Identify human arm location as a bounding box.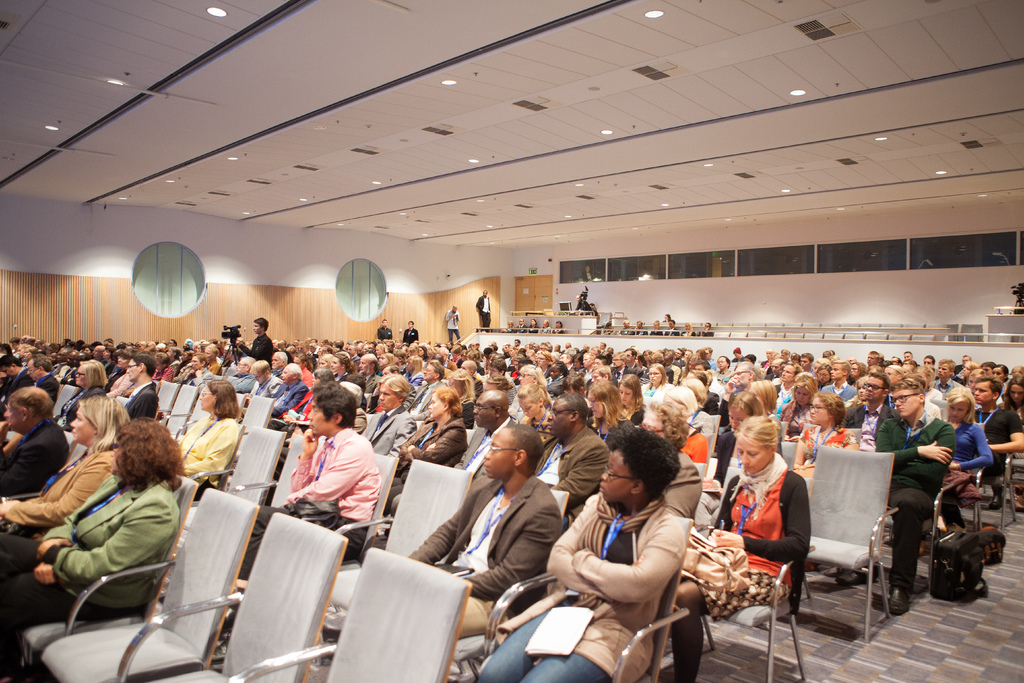
546:441:609:509.
